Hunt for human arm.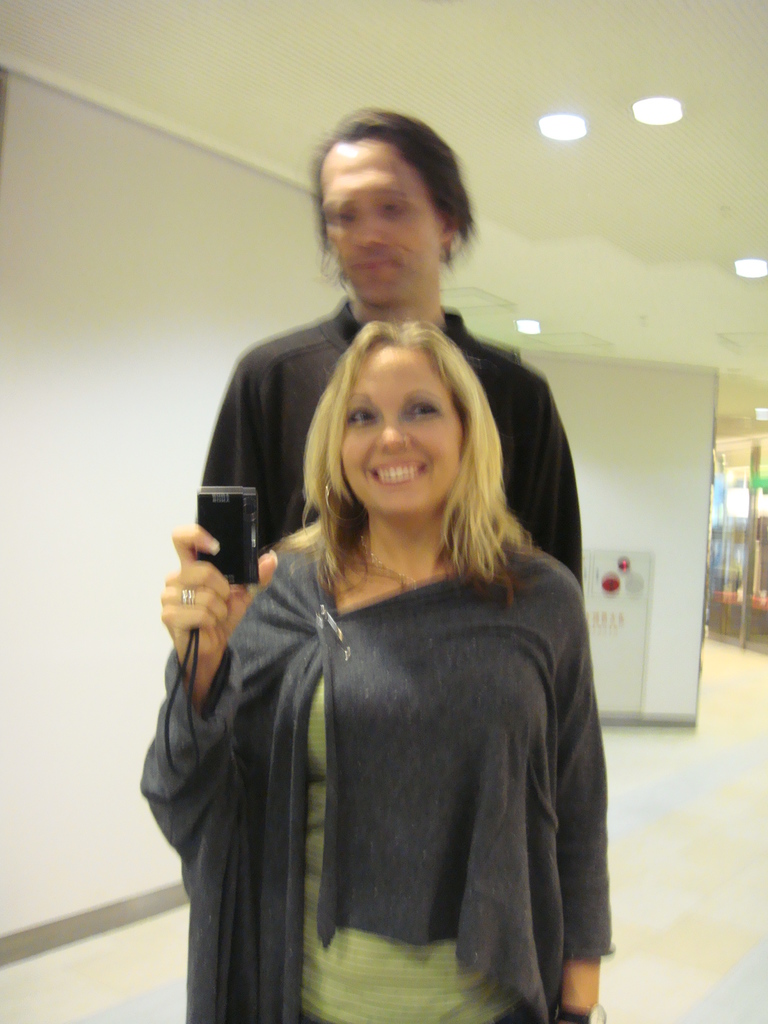
Hunted down at [x1=198, y1=362, x2=281, y2=593].
